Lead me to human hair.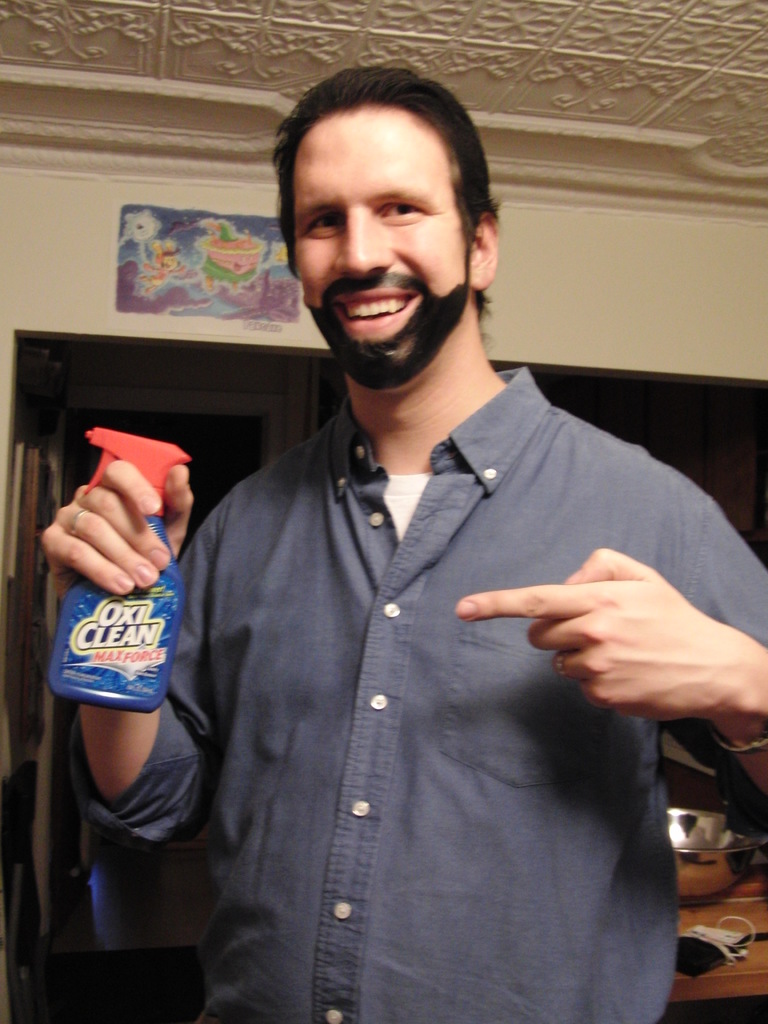
Lead to crop(264, 41, 498, 390).
